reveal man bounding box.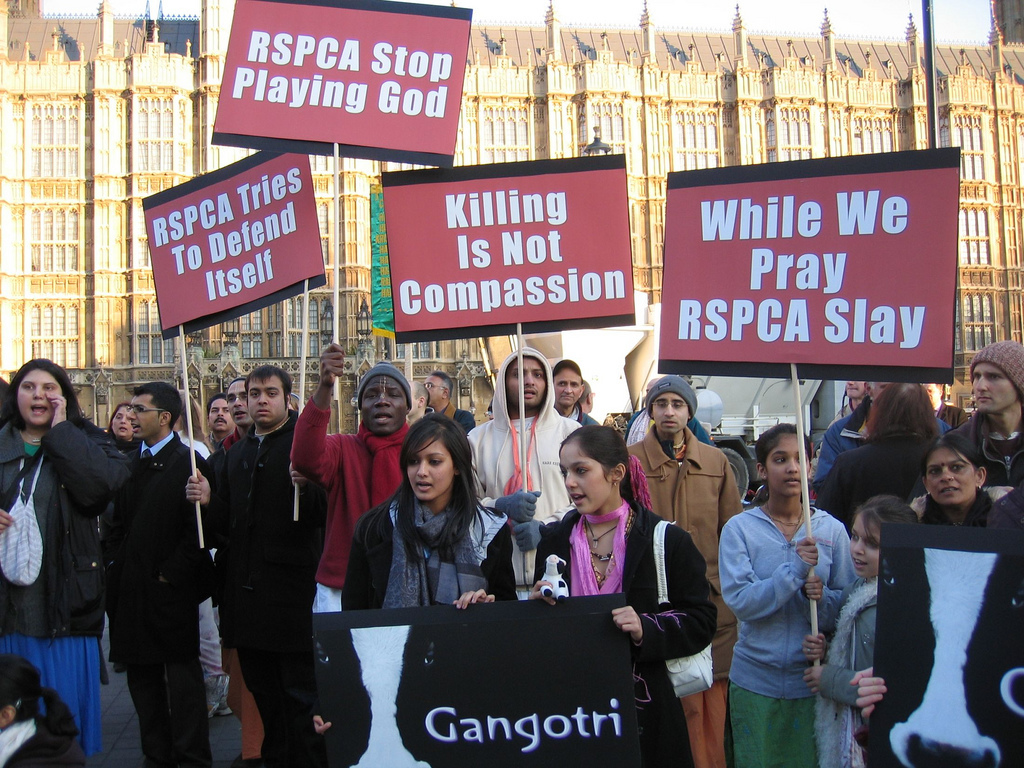
Revealed: [left=830, top=373, right=865, bottom=427].
